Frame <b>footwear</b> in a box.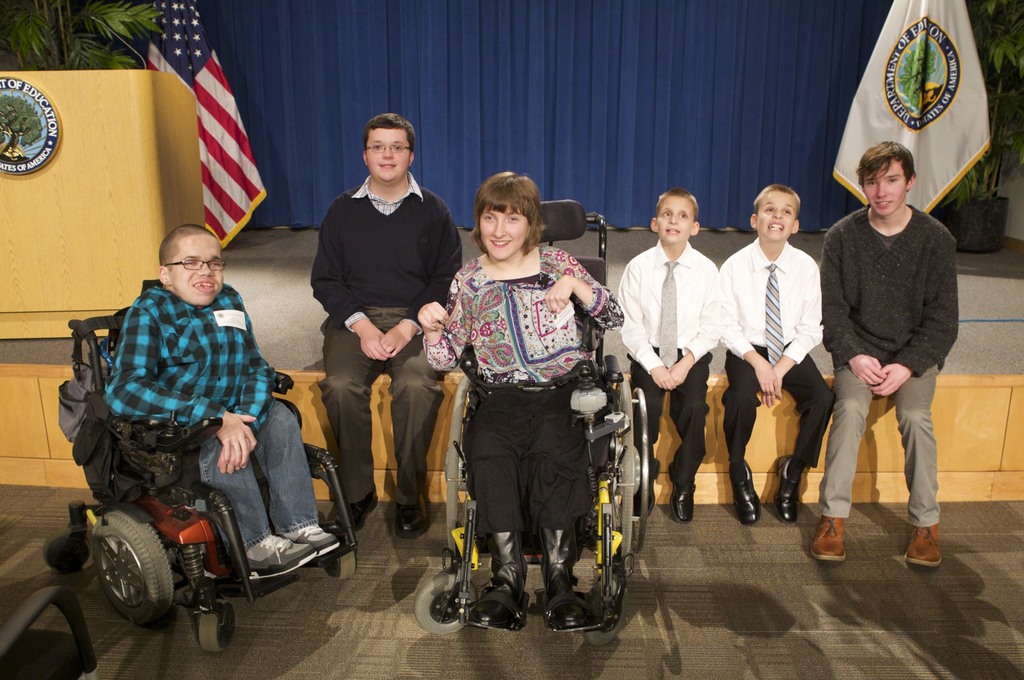
crop(772, 453, 803, 524).
